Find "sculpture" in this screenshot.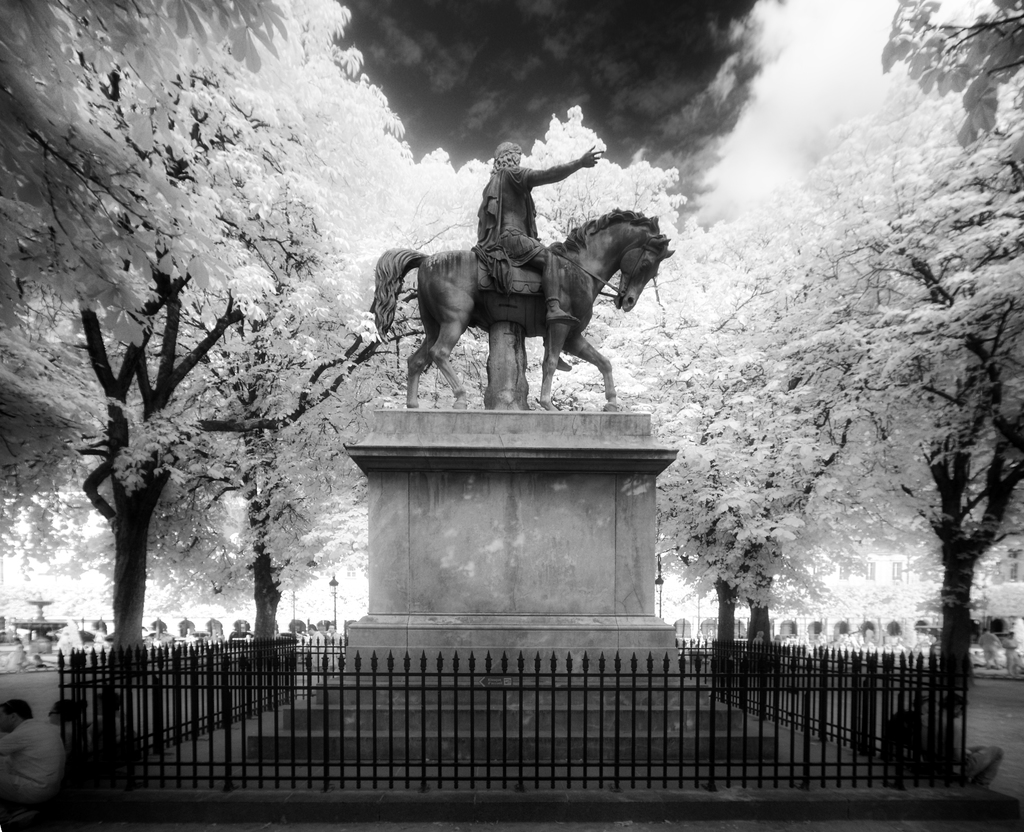
The bounding box for "sculpture" is region(376, 129, 675, 412).
